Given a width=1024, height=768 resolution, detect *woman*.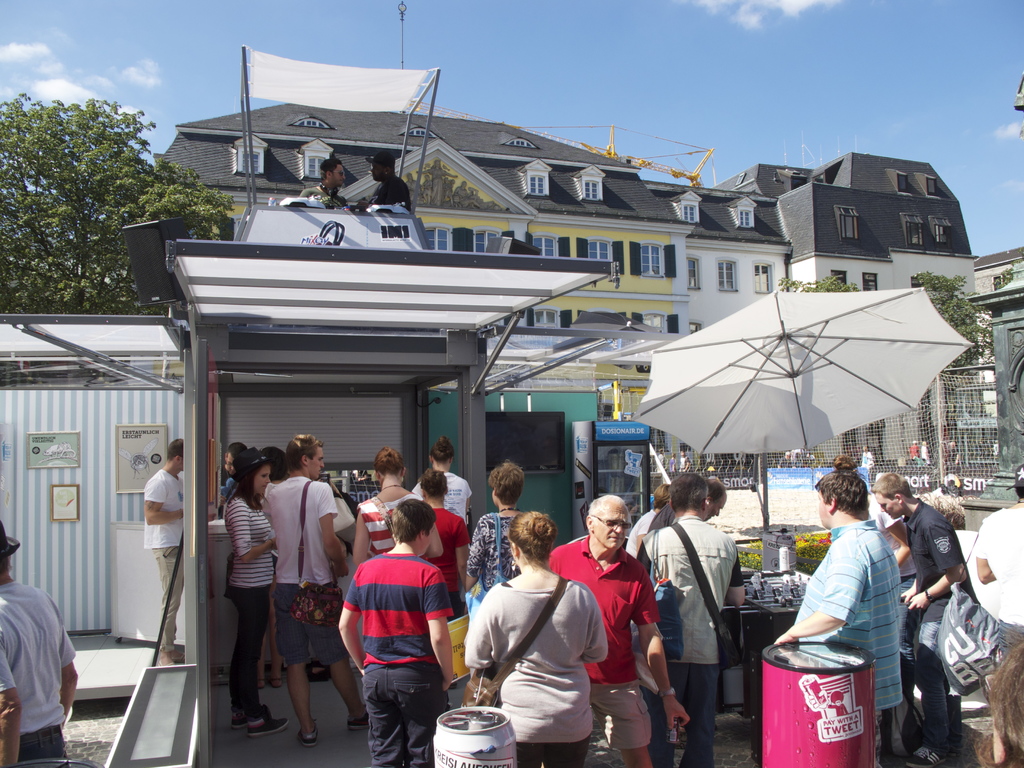
(left=414, top=471, right=474, bottom=623).
